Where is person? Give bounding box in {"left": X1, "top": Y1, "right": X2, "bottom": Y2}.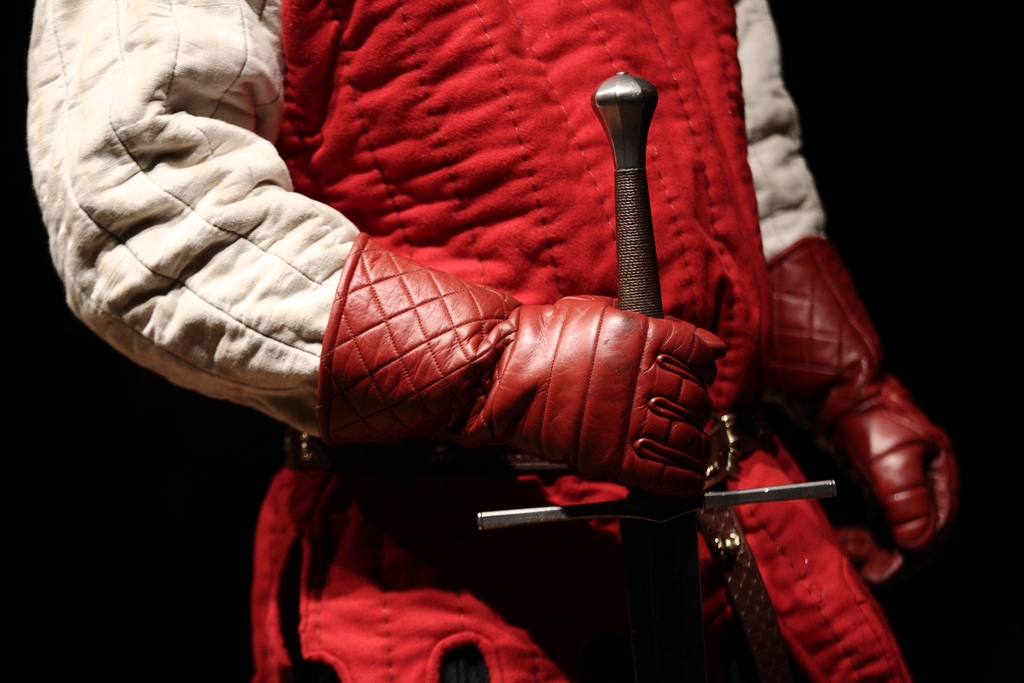
{"left": 20, "top": 0, "right": 958, "bottom": 682}.
